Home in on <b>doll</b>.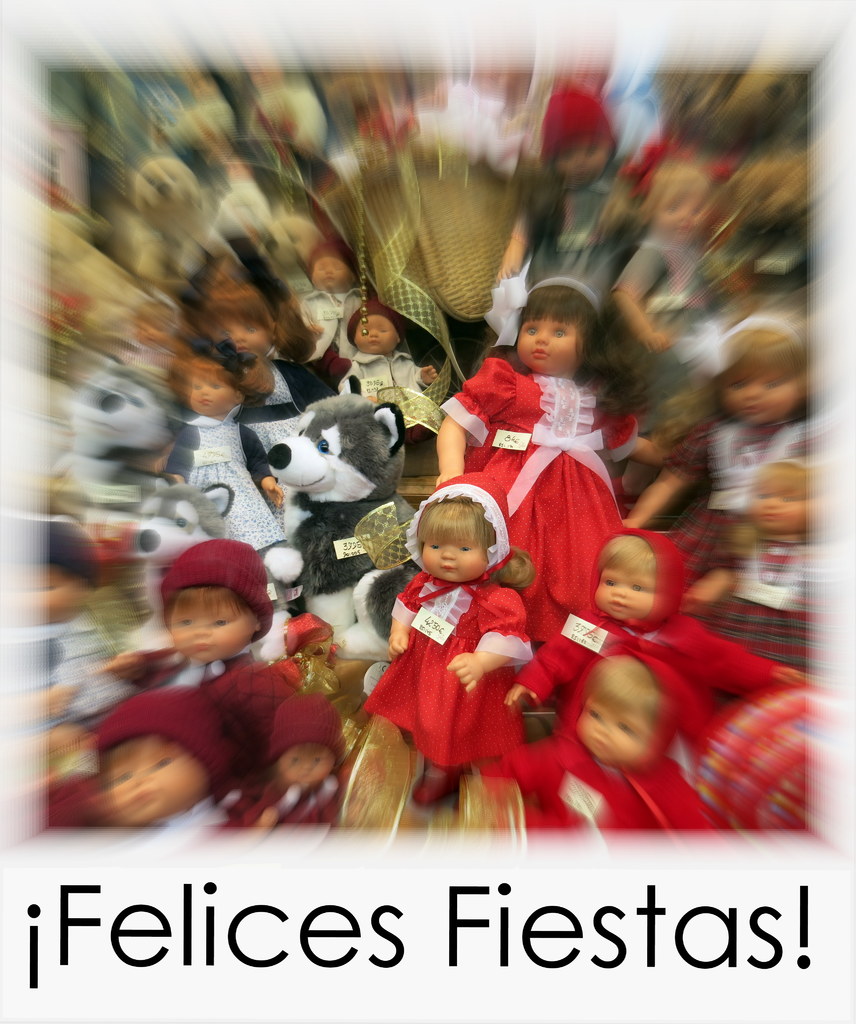
Homed in at region(276, 617, 344, 692).
